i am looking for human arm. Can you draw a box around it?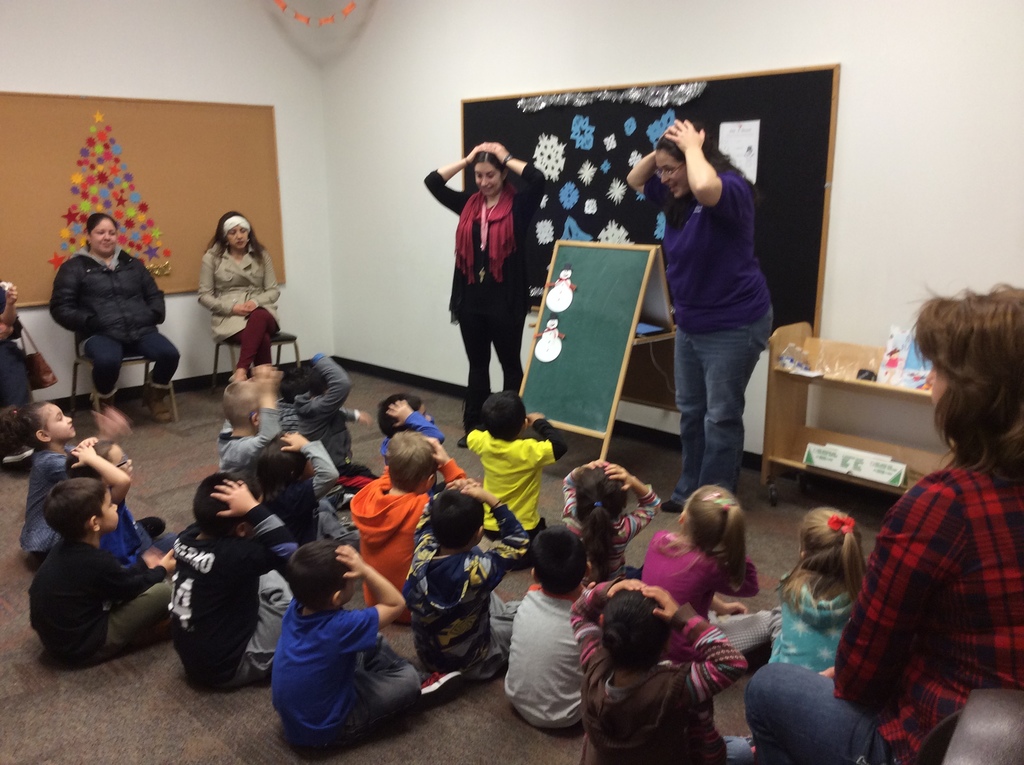
Sure, the bounding box is region(342, 403, 372, 428).
